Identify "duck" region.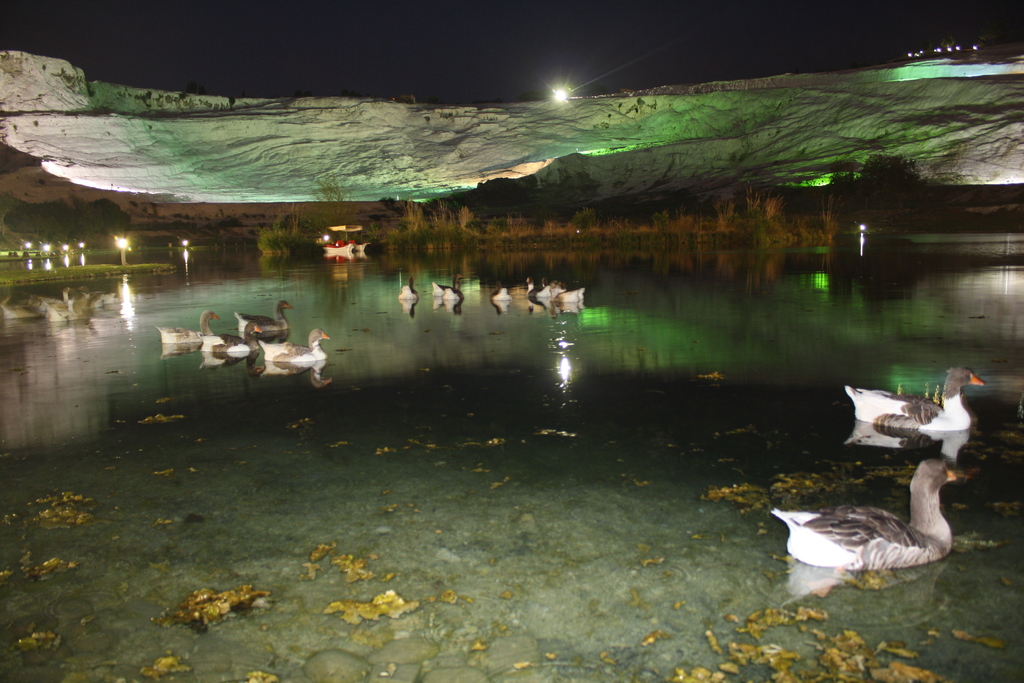
Region: [left=157, top=308, right=225, bottom=349].
